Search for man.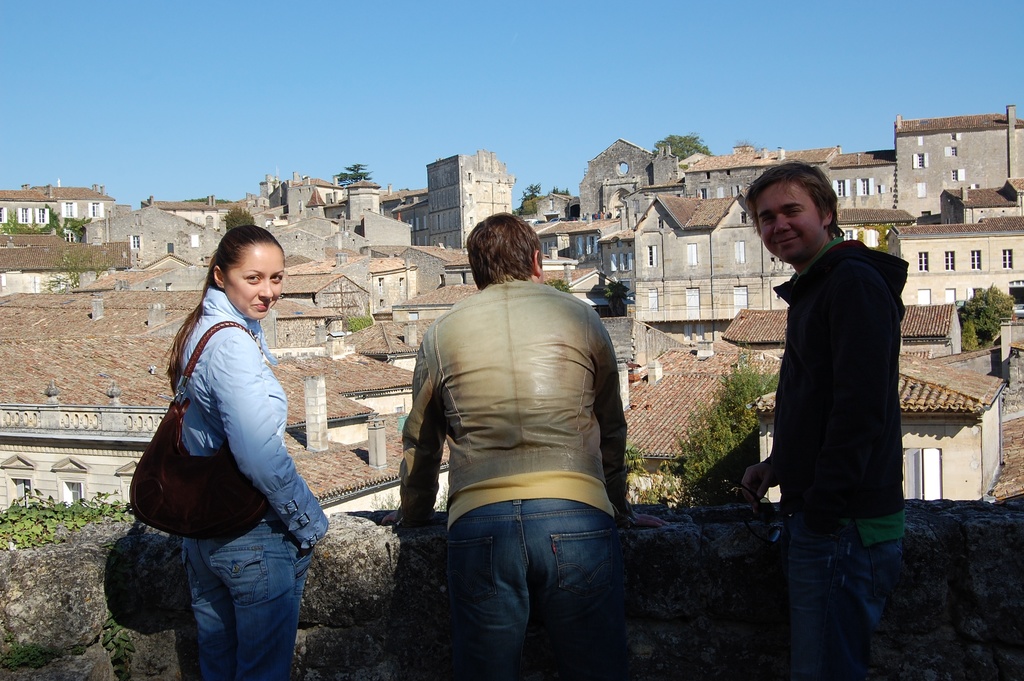
Found at [394, 210, 626, 680].
